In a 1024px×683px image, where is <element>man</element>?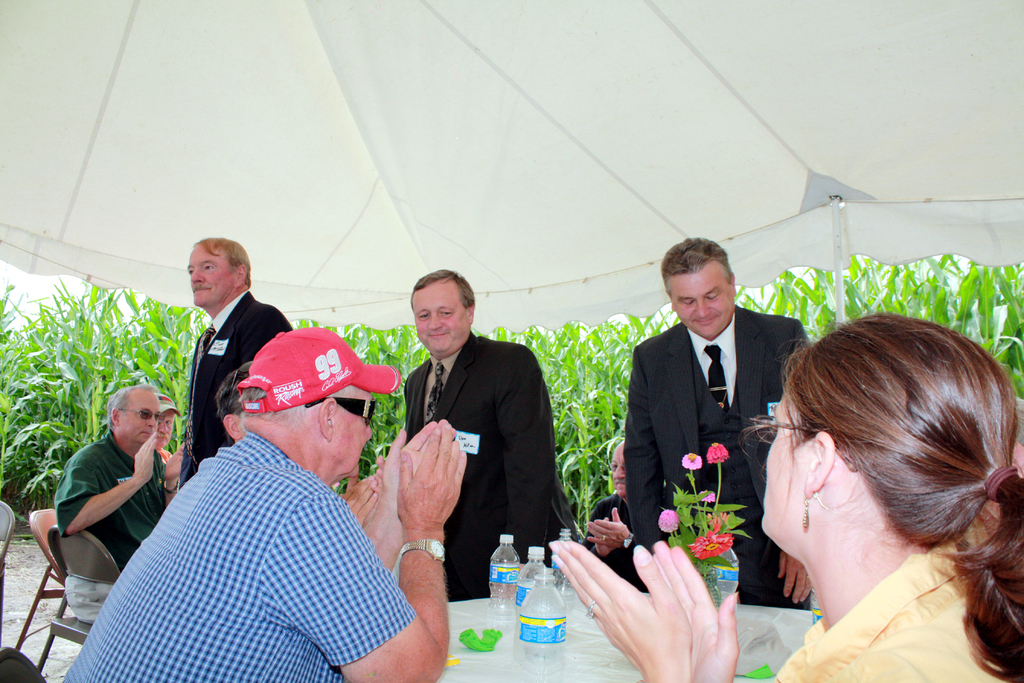
select_region(574, 443, 652, 591).
